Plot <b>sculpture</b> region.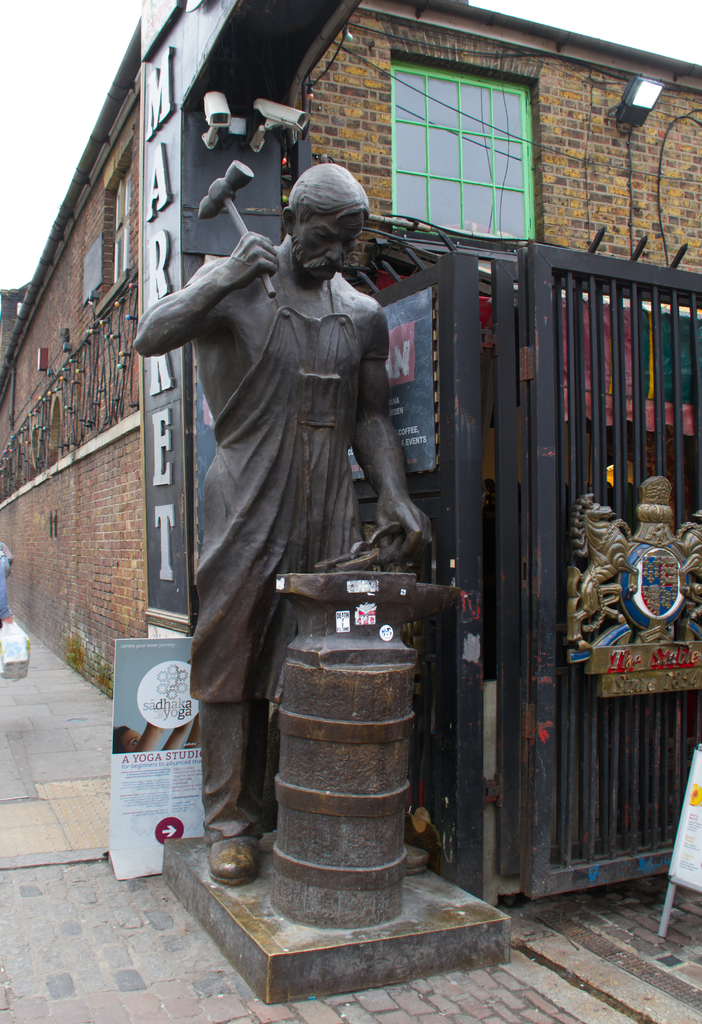
Plotted at [x1=564, y1=491, x2=642, y2=648].
